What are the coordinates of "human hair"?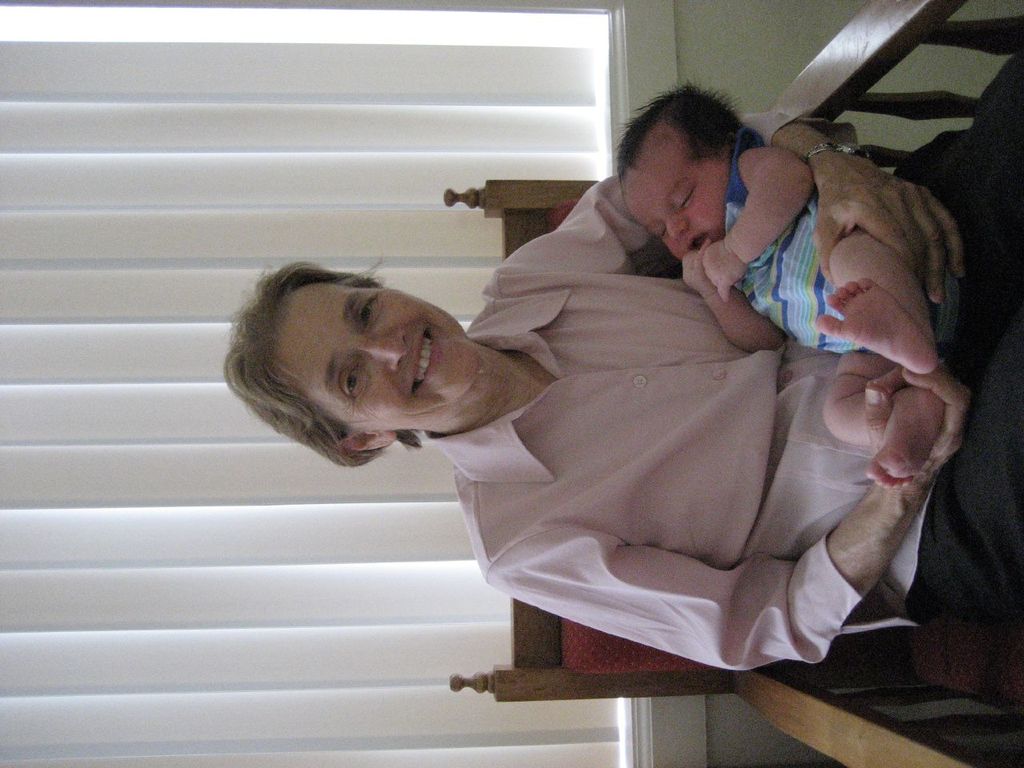
[228, 252, 489, 461].
